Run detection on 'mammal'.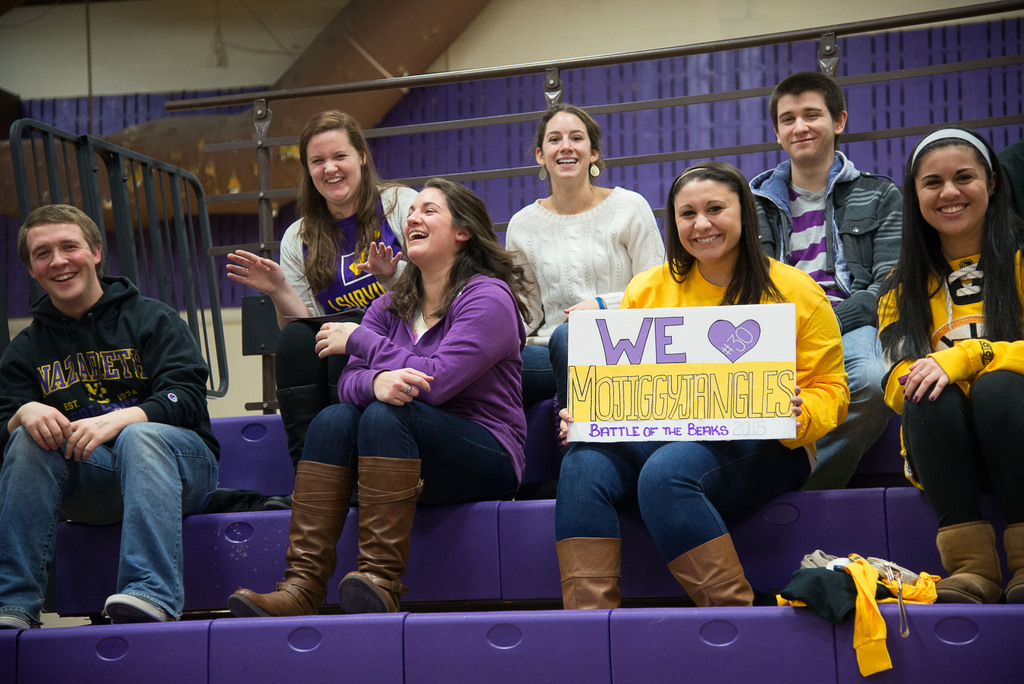
Result: x1=0, y1=220, x2=208, y2=626.
